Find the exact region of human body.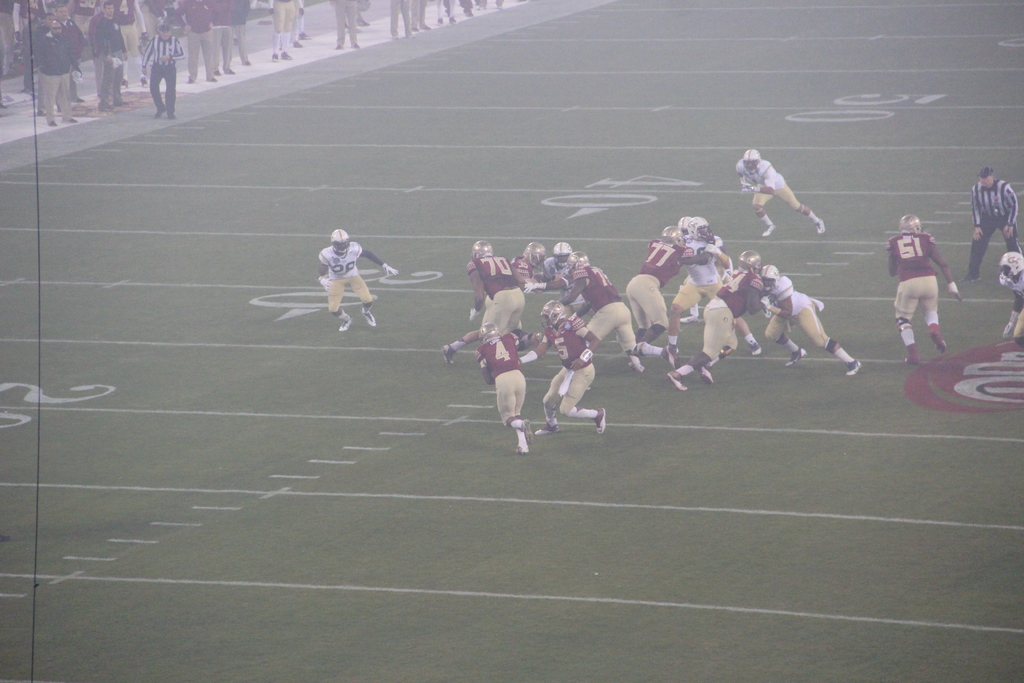
Exact region: locate(664, 253, 766, 384).
